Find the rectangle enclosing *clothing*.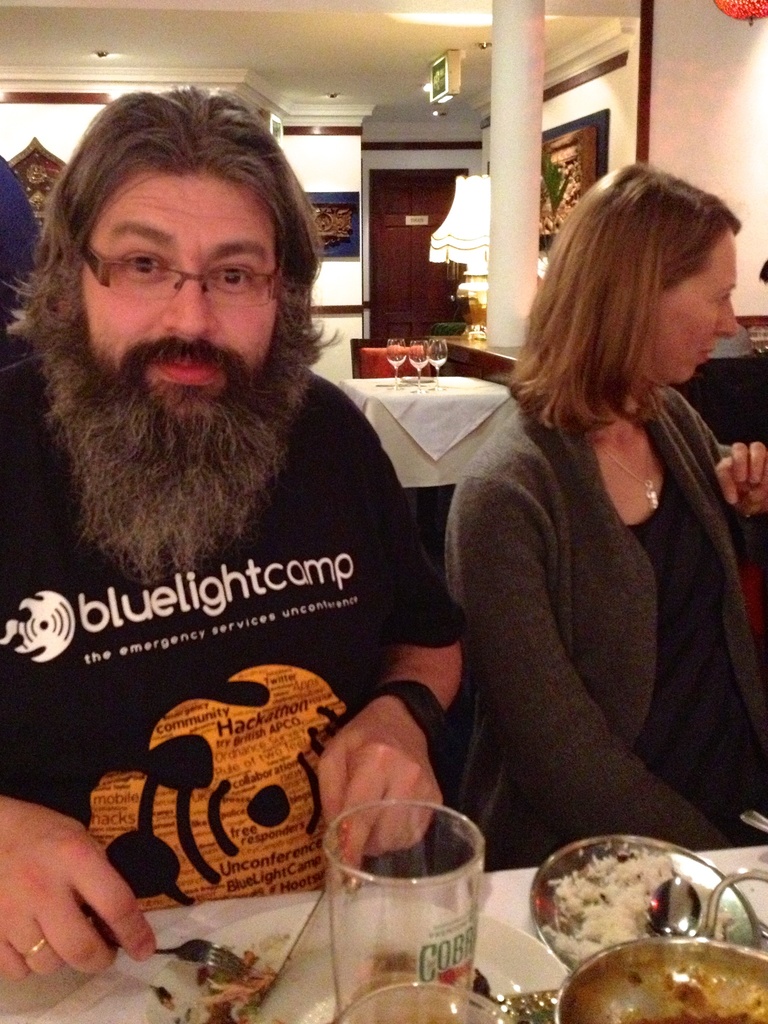
x1=0 y1=160 x2=41 y2=317.
